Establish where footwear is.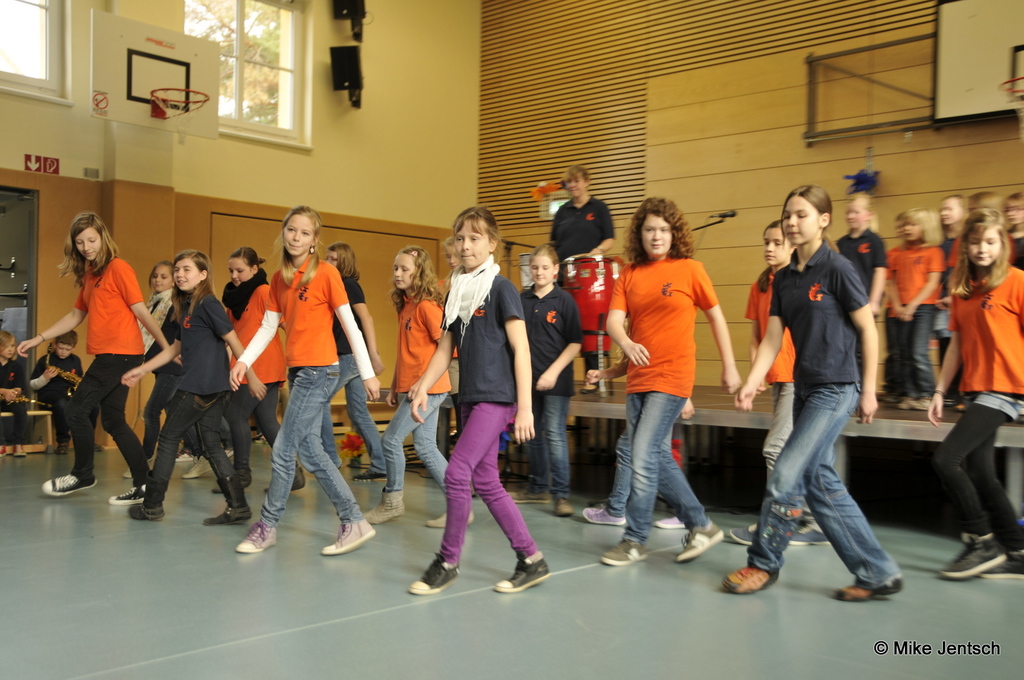
Established at [604,534,649,566].
